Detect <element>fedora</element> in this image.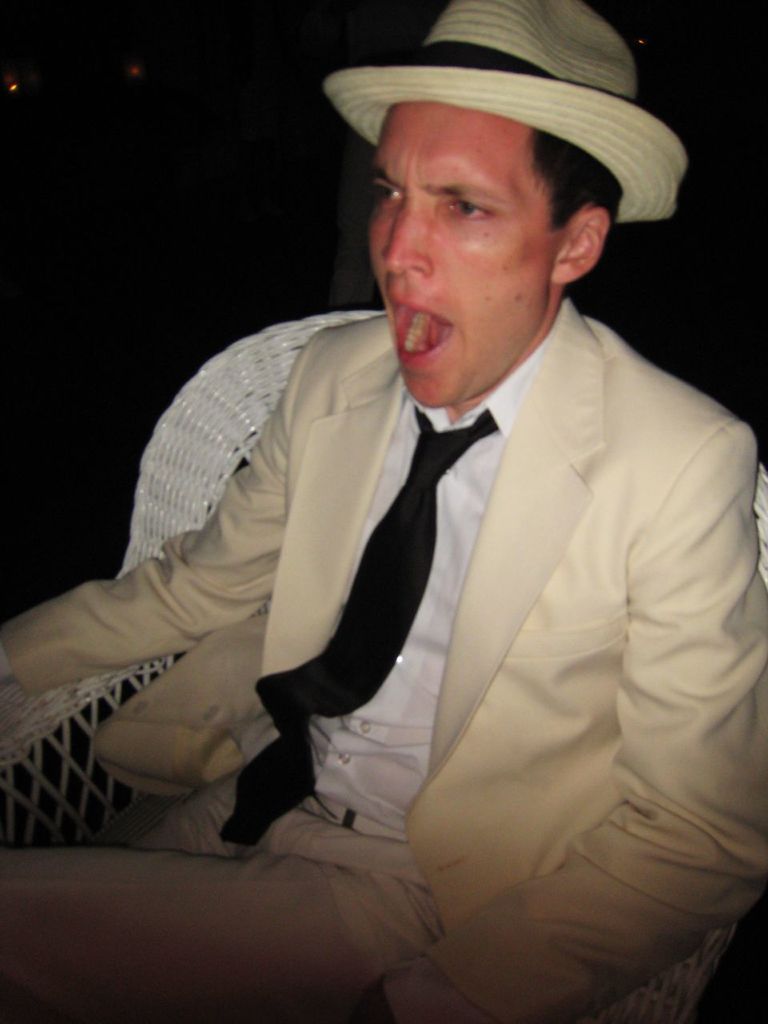
Detection: bbox=[327, 0, 690, 230].
